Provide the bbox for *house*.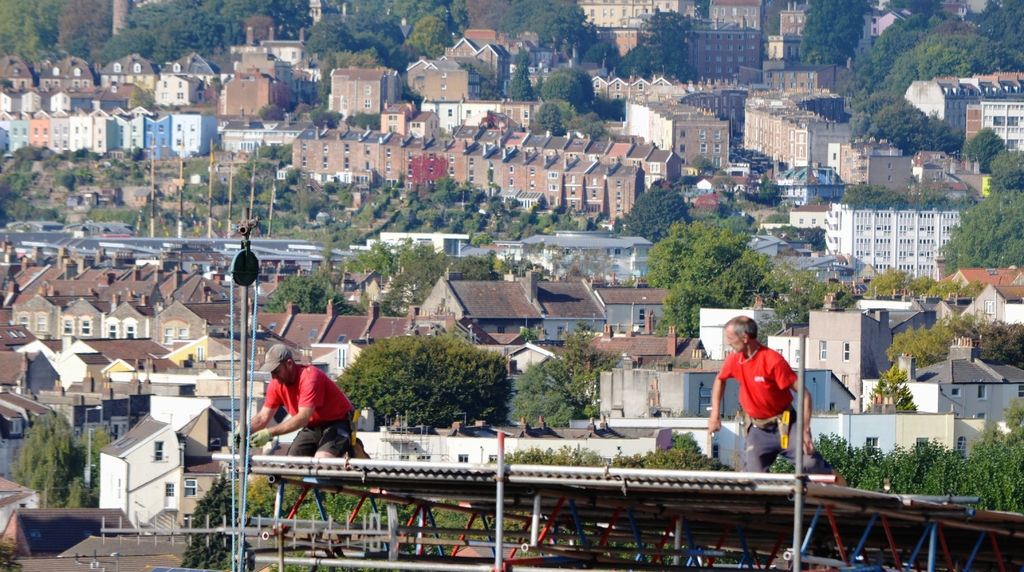
rect(775, 272, 1023, 373).
